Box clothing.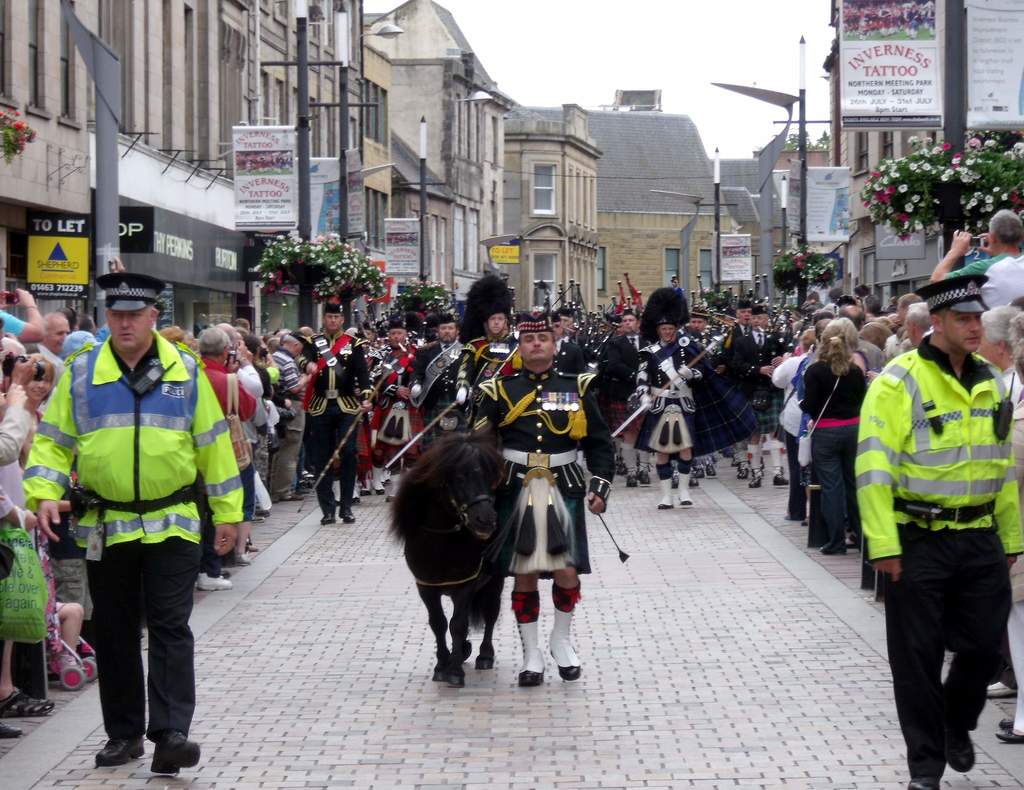
301,331,375,487.
